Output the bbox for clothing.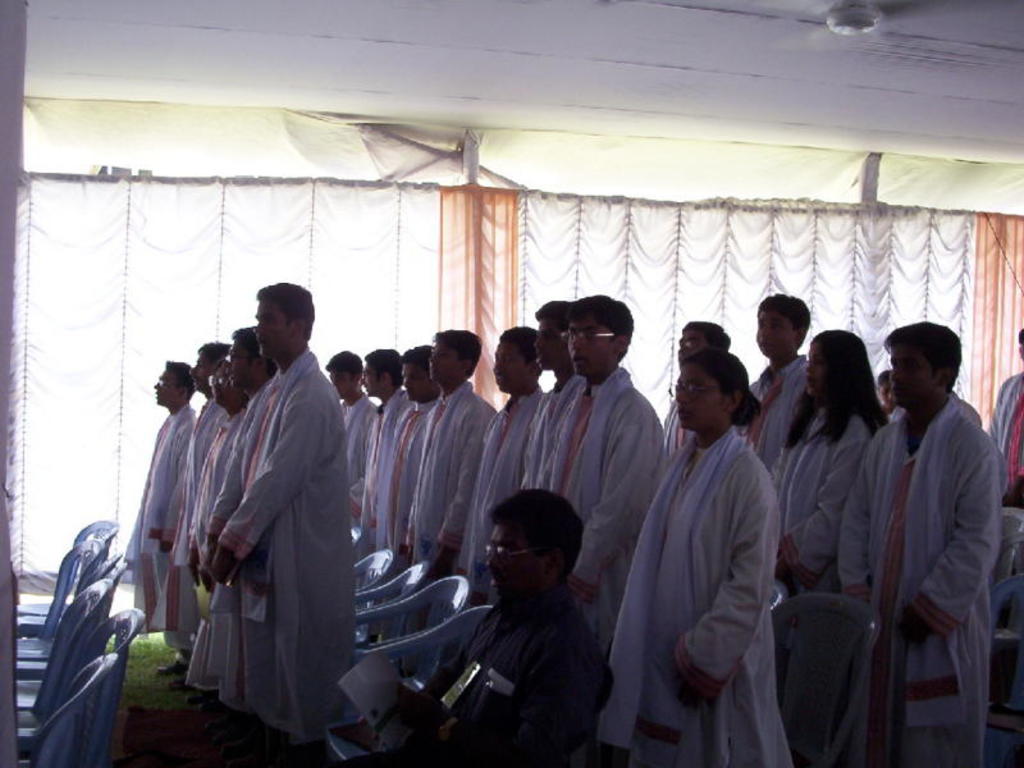
[174, 396, 230, 675].
